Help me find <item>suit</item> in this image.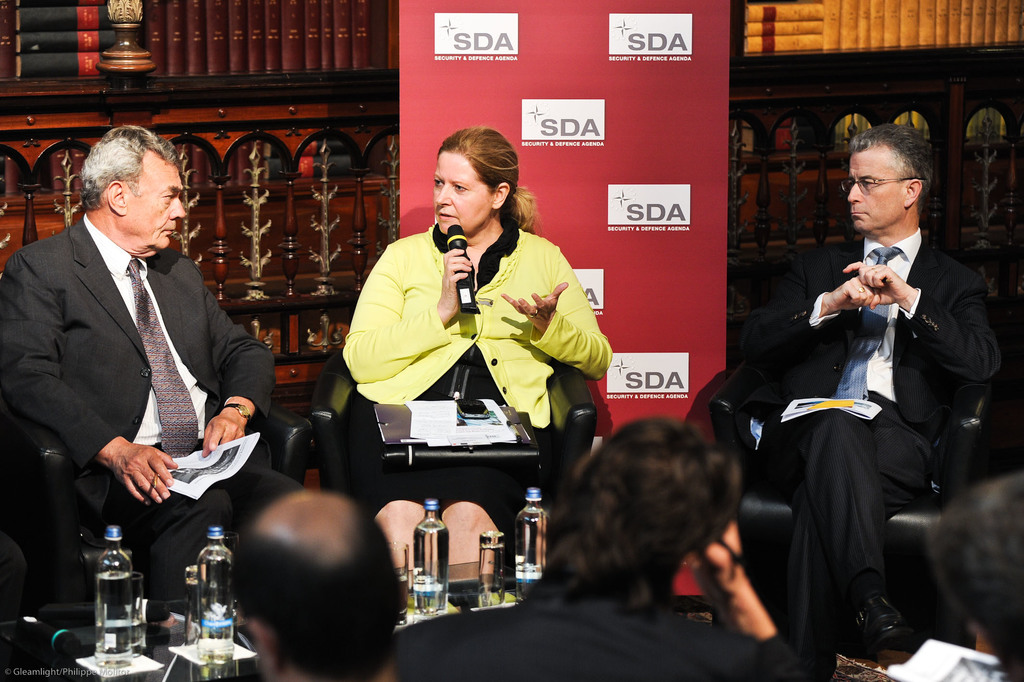
Found it: {"x1": 749, "y1": 138, "x2": 988, "y2": 660}.
